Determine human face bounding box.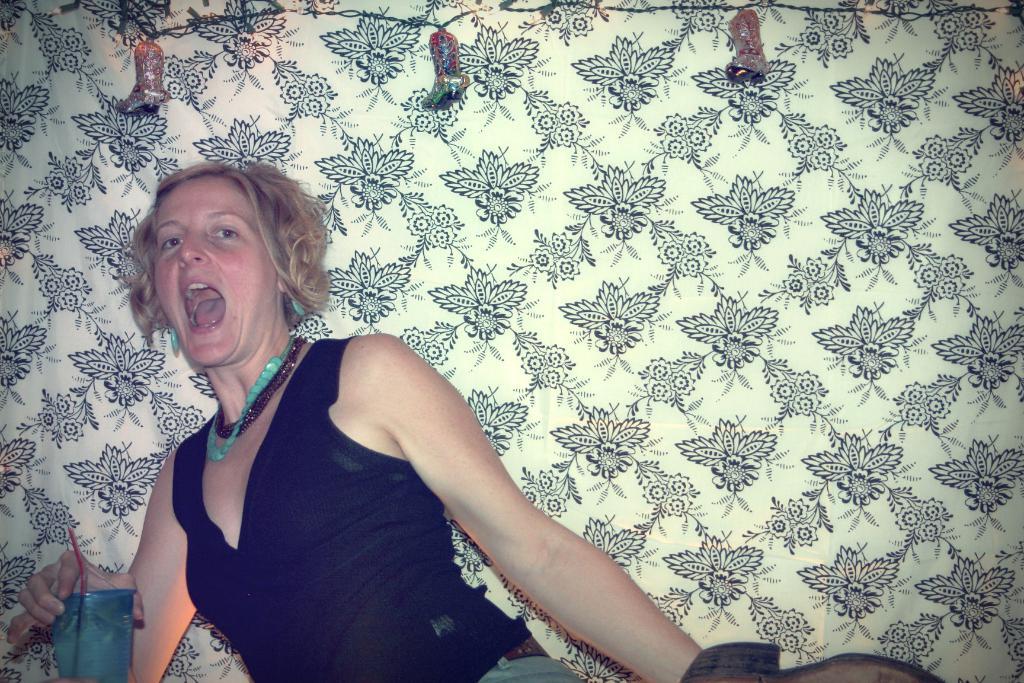
Determined: <bbox>154, 174, 277, 366</bbox>.
